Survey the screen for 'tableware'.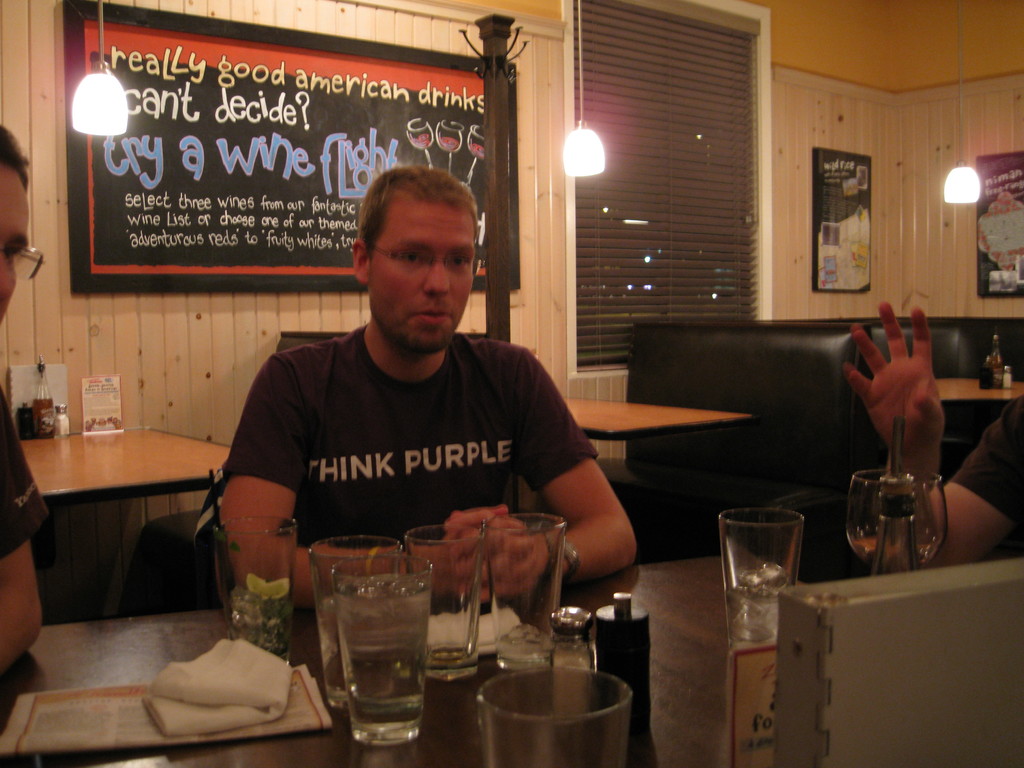
Survey found: [left=336, top=557, right=436, bottom=748].
